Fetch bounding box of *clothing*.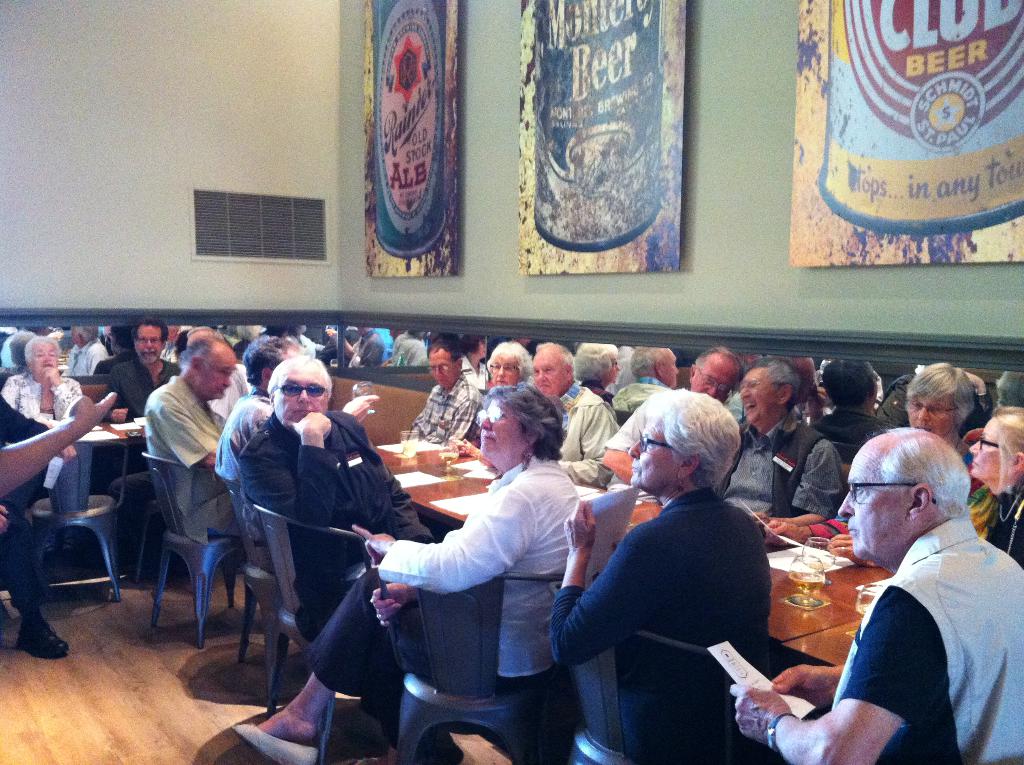
Bbox: {"x1": 109, "y1": 353, "x2": 172, "y2": 426}.
